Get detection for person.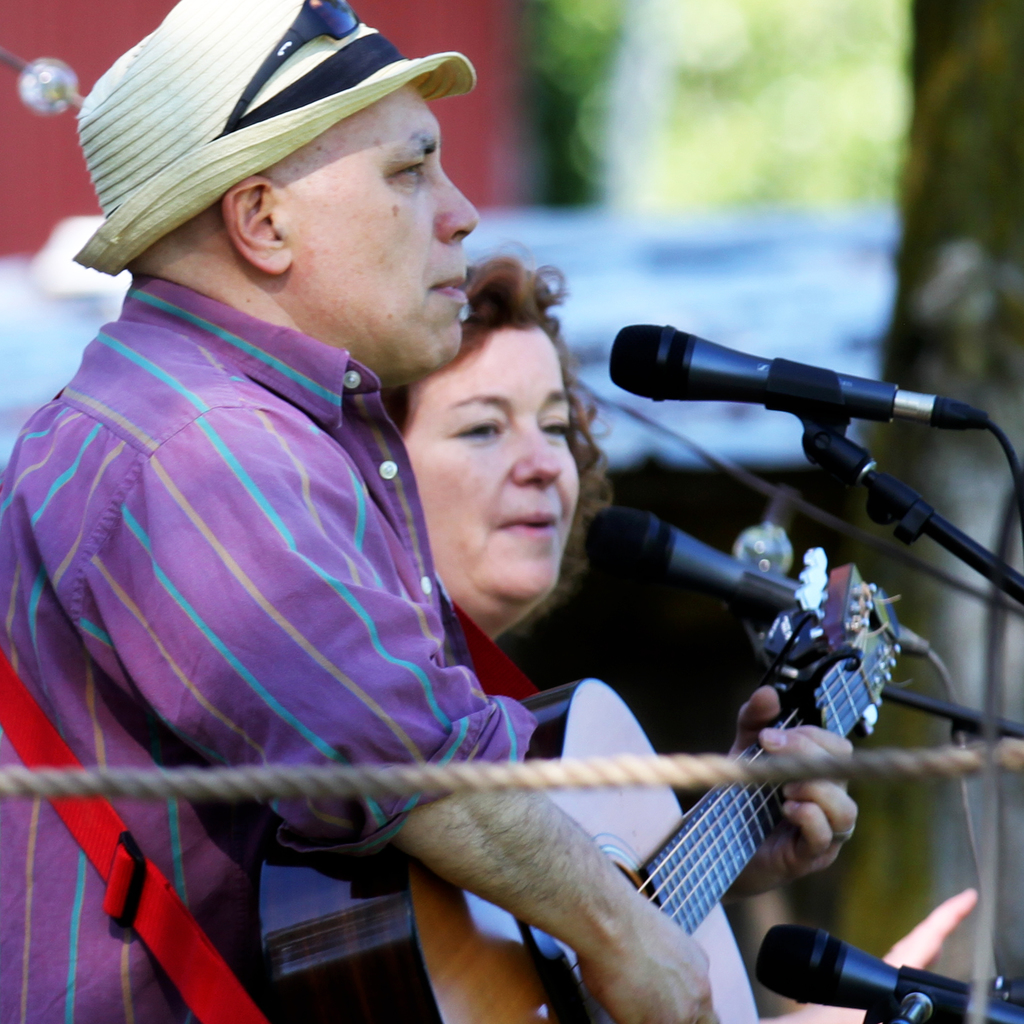
Detection: bbox(380, 258, 614, 650).
